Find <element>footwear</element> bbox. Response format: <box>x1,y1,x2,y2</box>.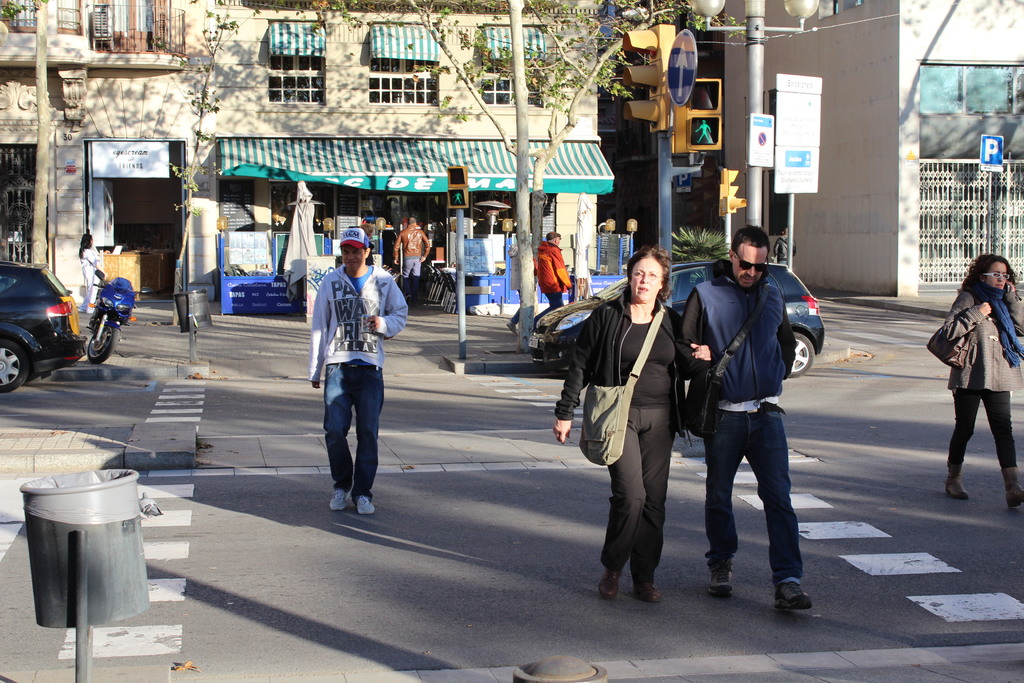
<box>599,567,623,595</box>.
